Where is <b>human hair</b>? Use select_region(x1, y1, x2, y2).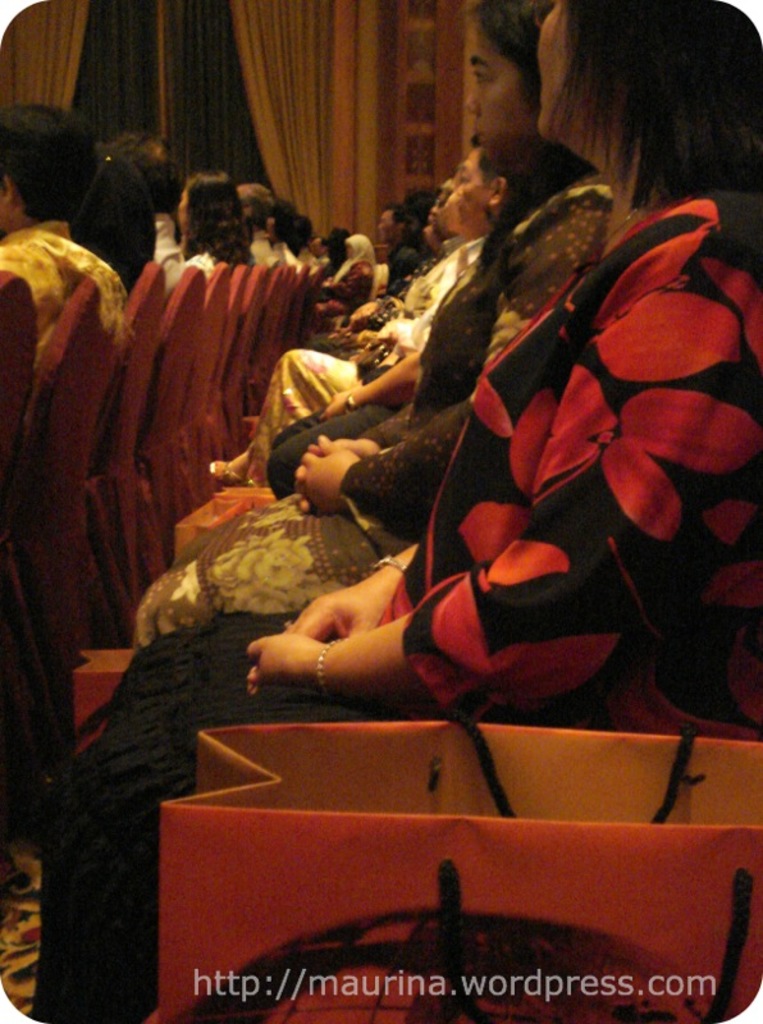
select_region(466, 0, 550, 119).
